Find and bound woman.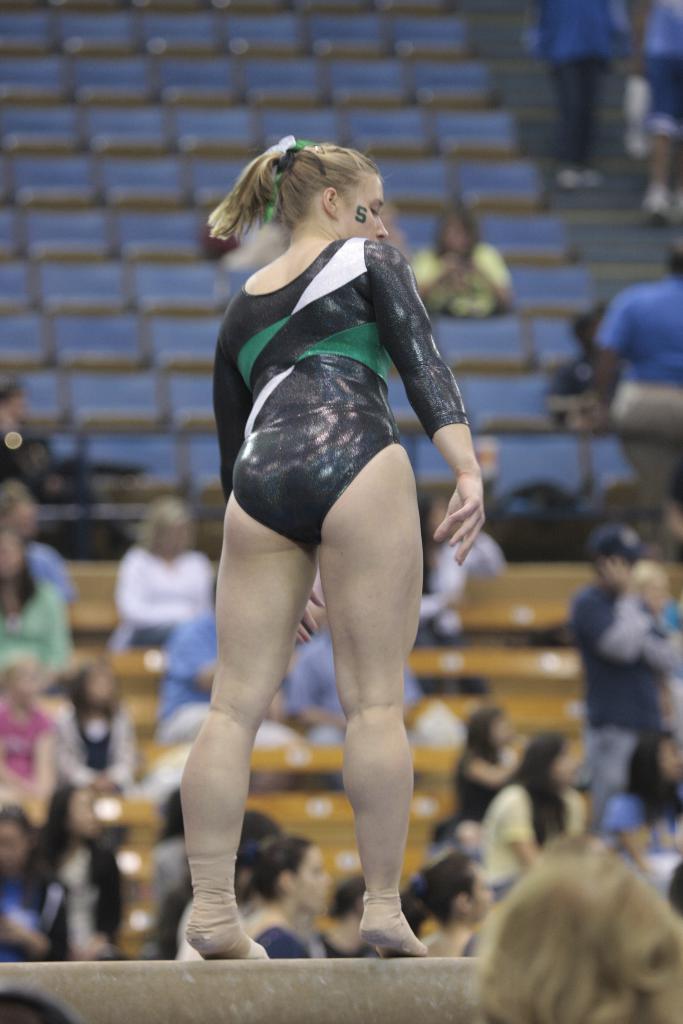
Bound: bbox(243, 838, 332, 966).
